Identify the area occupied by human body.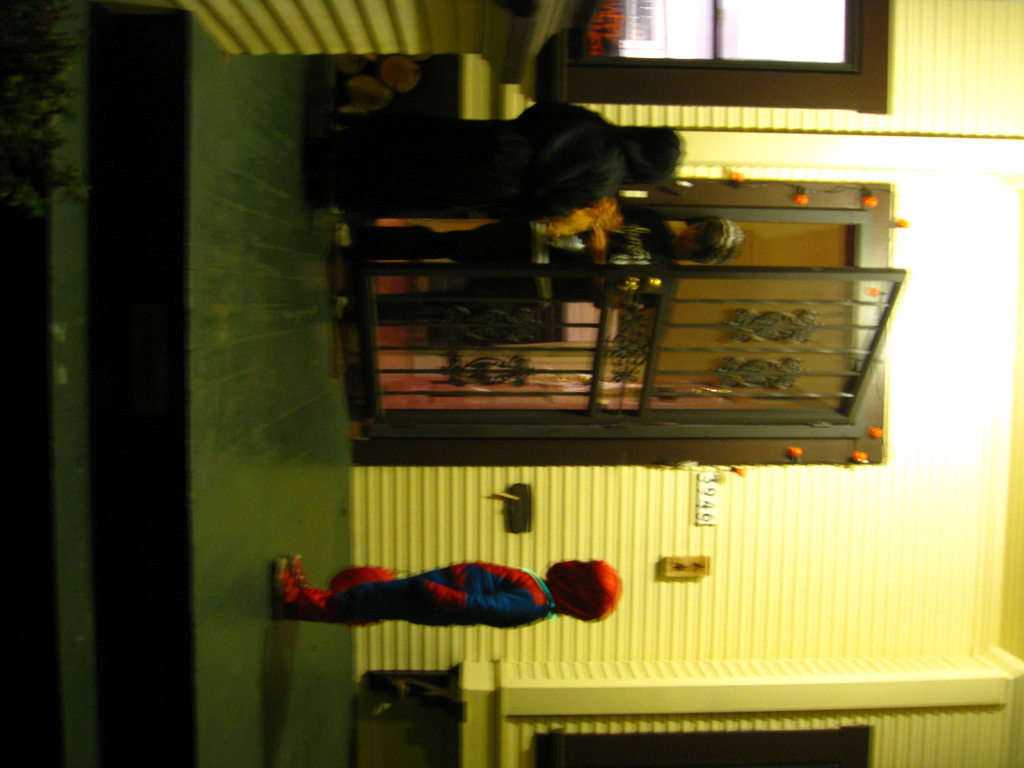
Area: select_region(293, 557, 642, 660).
